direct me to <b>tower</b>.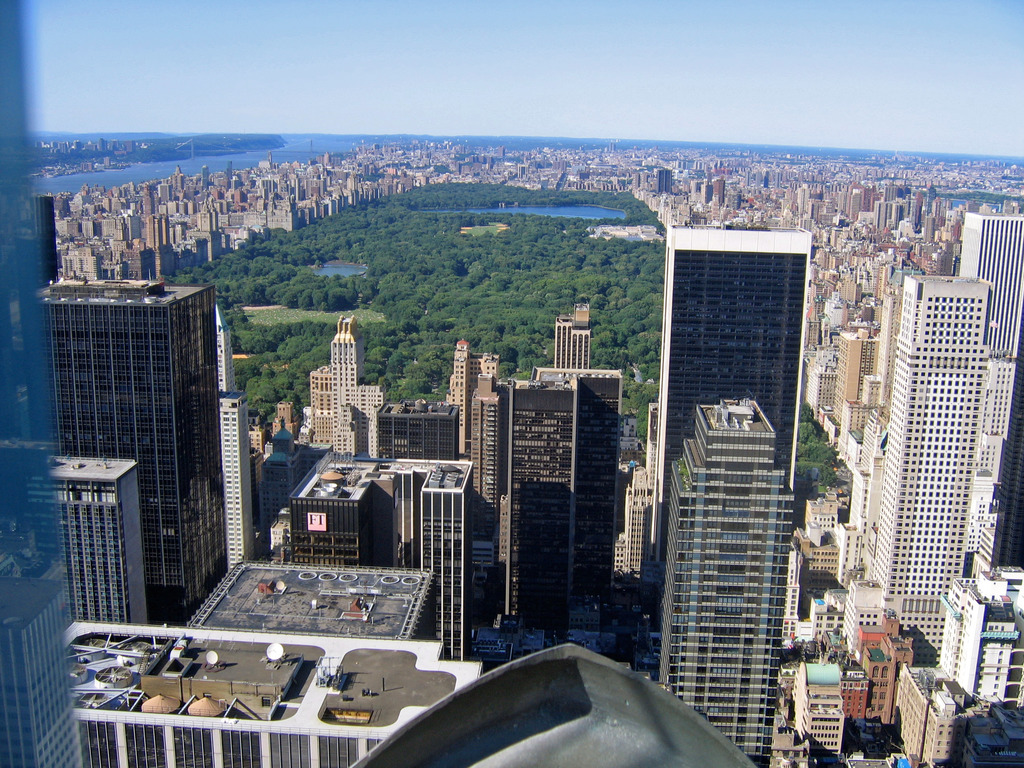
Direction: l=266, t=447, r=484, b=659.
